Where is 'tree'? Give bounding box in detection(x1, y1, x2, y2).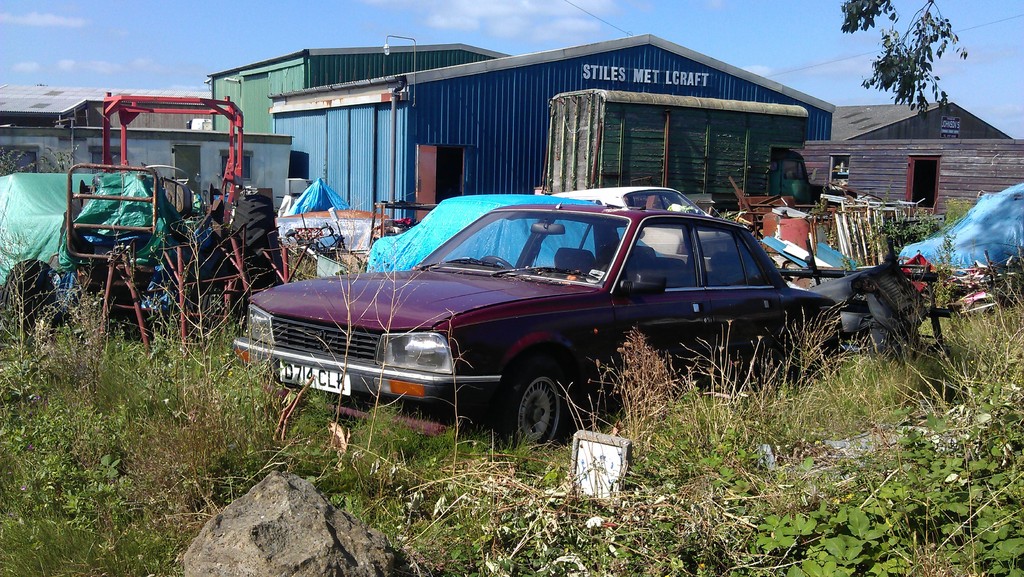
detection(841, 0, 966, 119).
